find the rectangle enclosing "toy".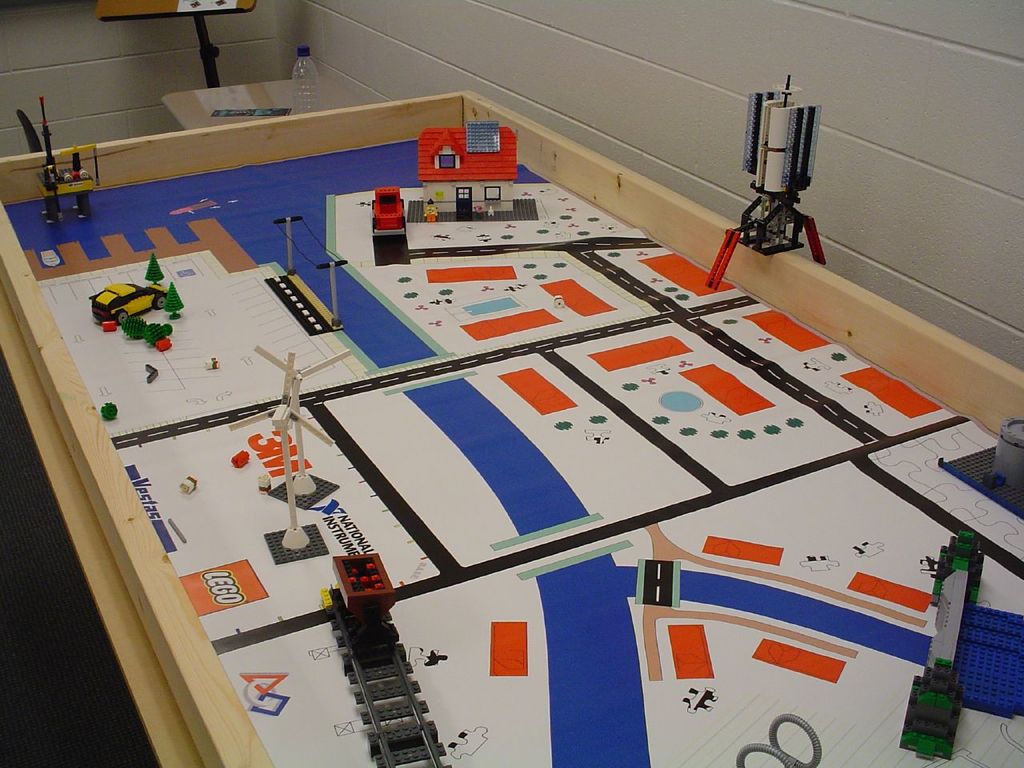
177 473 195 495.
